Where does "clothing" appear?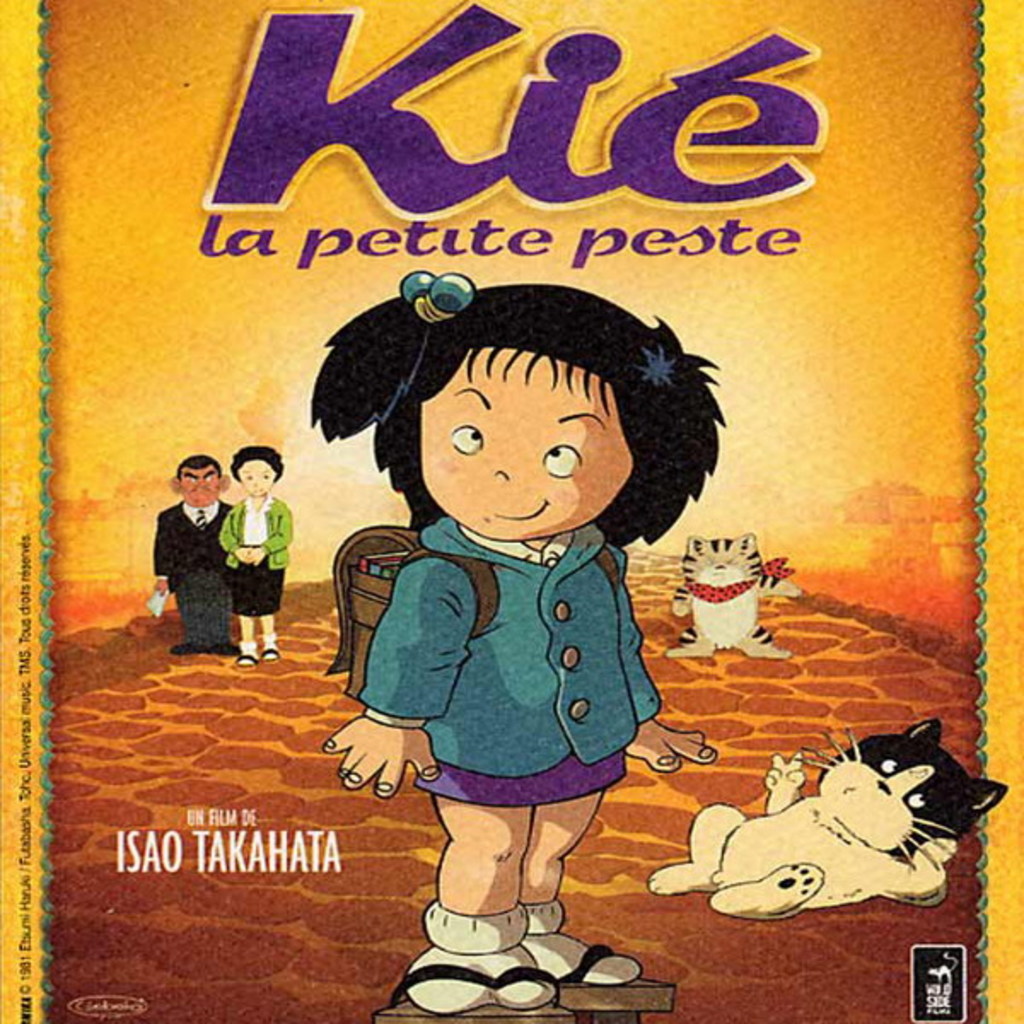
Appears at box(329, 534, 681, 783).
